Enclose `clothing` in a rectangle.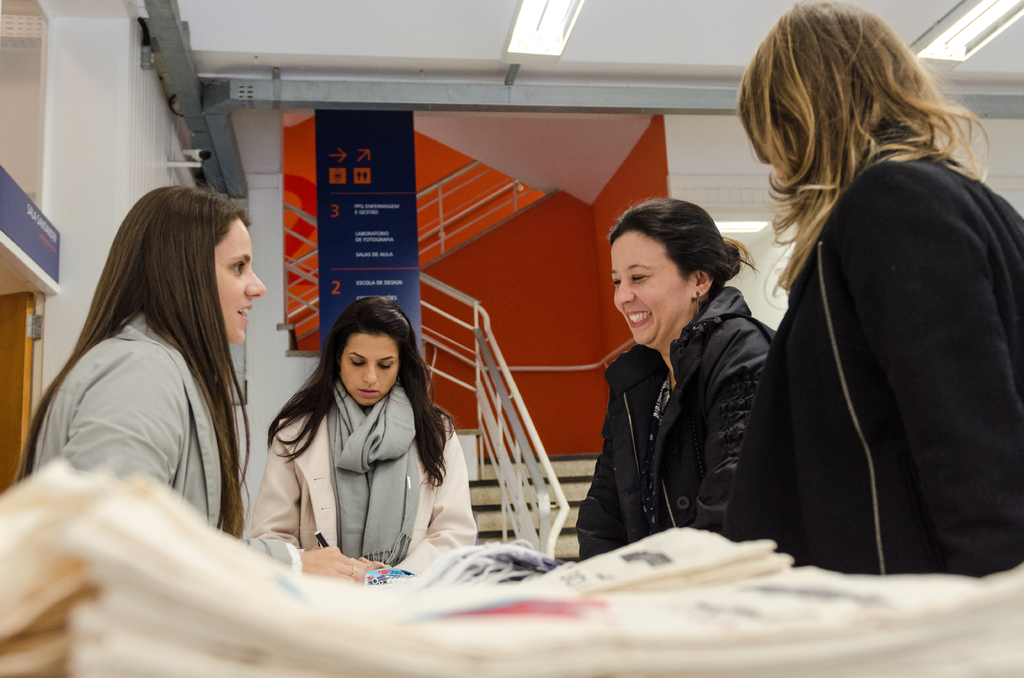
[719,58,1018,601].
